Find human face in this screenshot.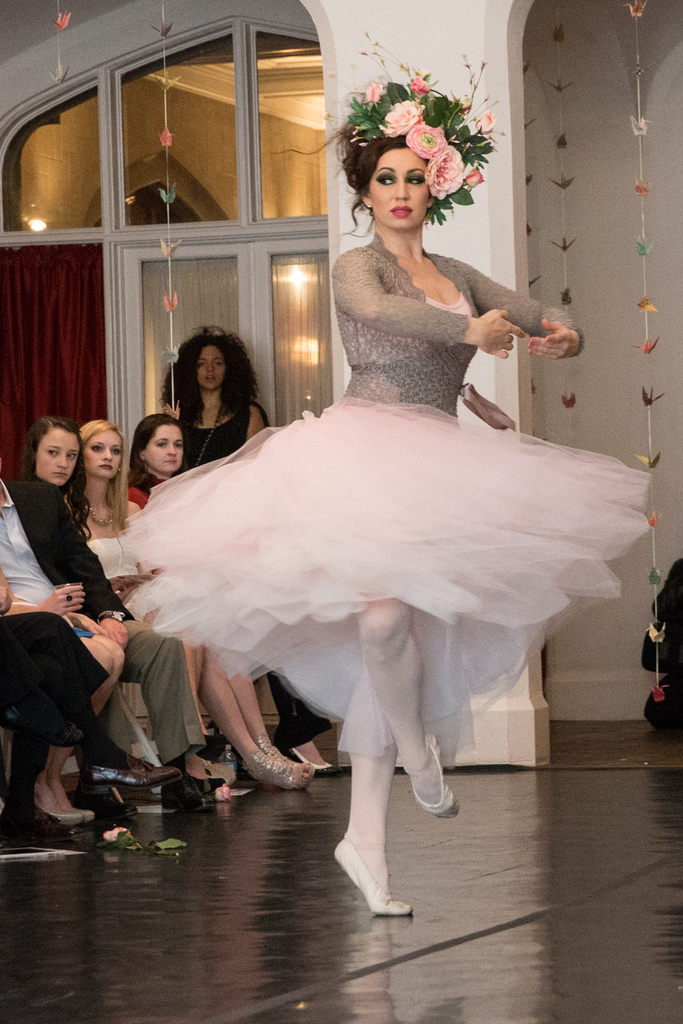
The bounding box for human face is rect(144, 422, 181, 477).
